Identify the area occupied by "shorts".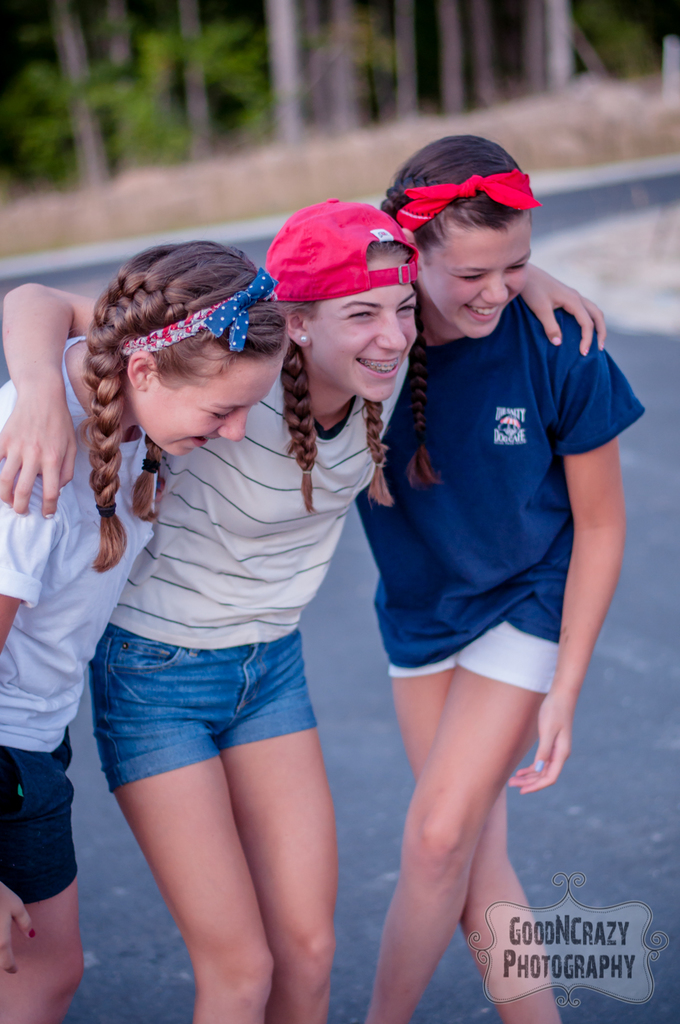
Area: locate(0, 741, 74, 905).
